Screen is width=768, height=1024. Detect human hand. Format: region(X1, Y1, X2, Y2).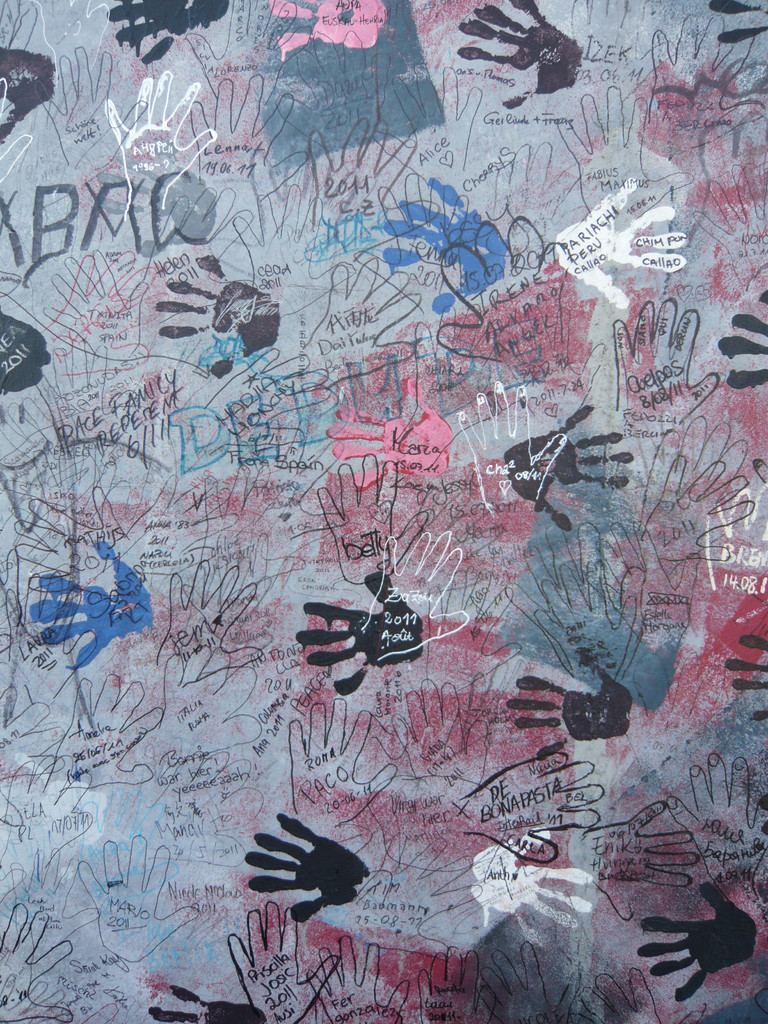
region(242, 808, 394, 916).
